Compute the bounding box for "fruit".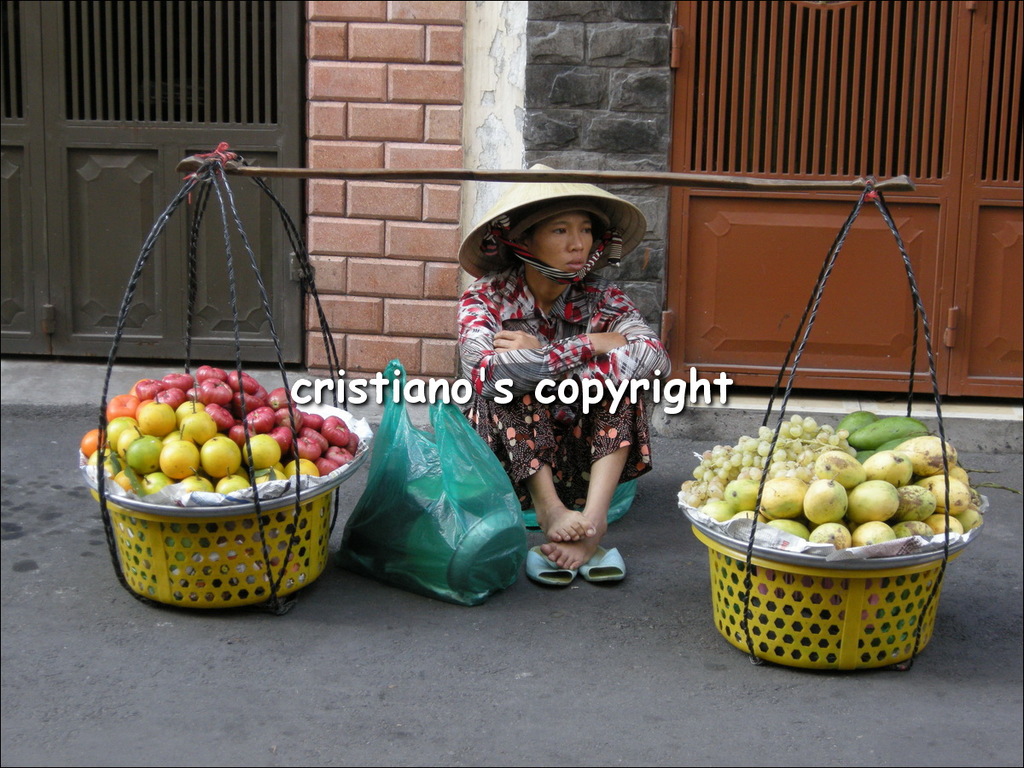
BBox(97, 373, 343, 592).
